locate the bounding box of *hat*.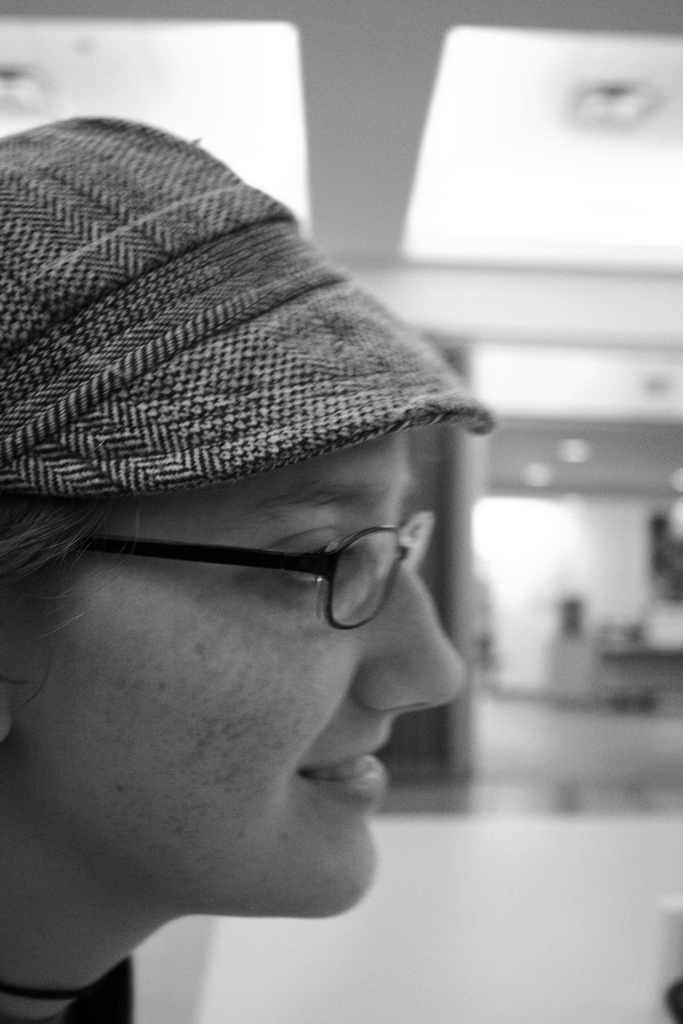
Bounding box: [x1=0, y1=113, x2=495, y2=499].
